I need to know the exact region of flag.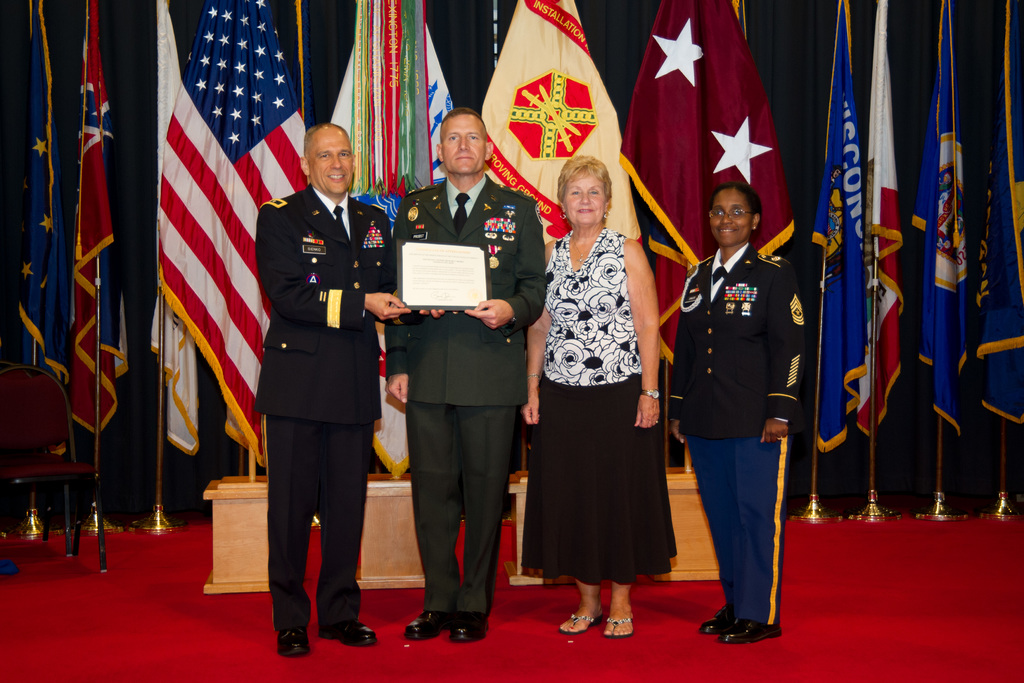
Region: rect(138, 21, 294, 508).
